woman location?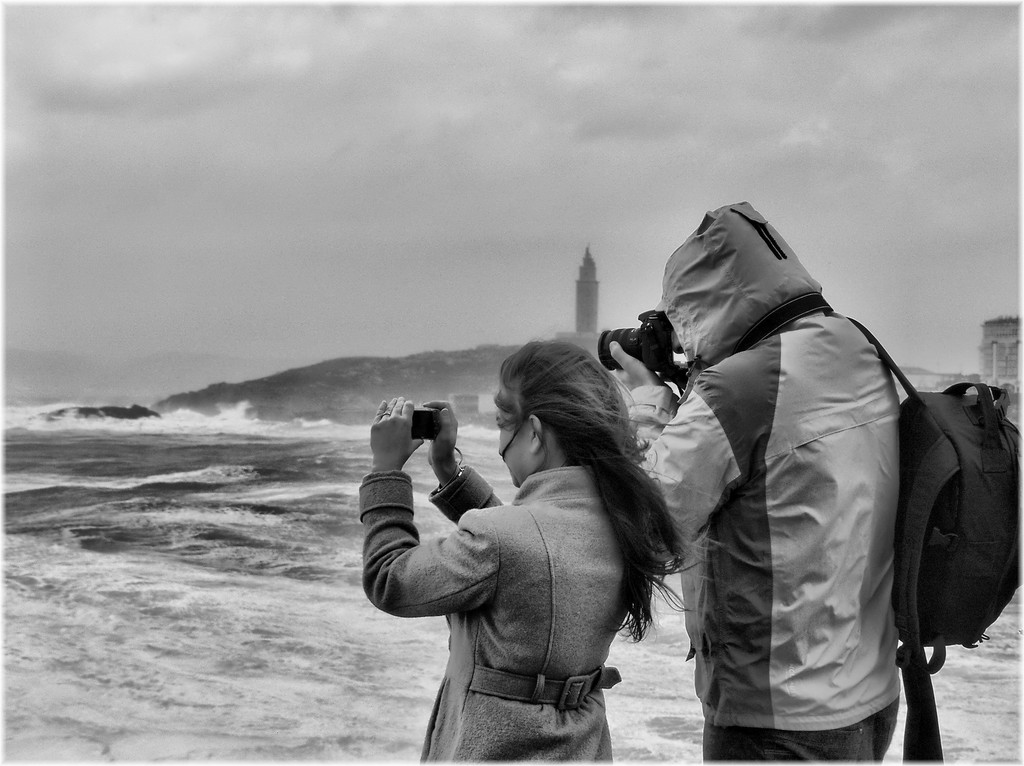
locate(366, 313, 676, 760)
